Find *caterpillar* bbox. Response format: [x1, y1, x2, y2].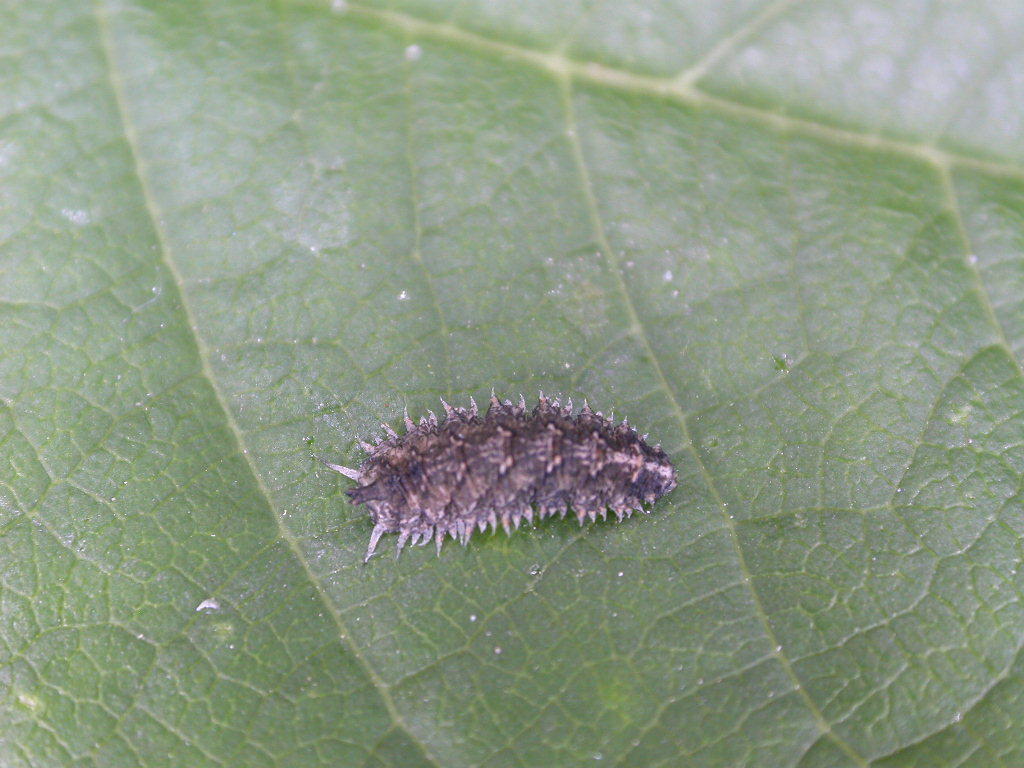
[321, 385, 686, 563].
